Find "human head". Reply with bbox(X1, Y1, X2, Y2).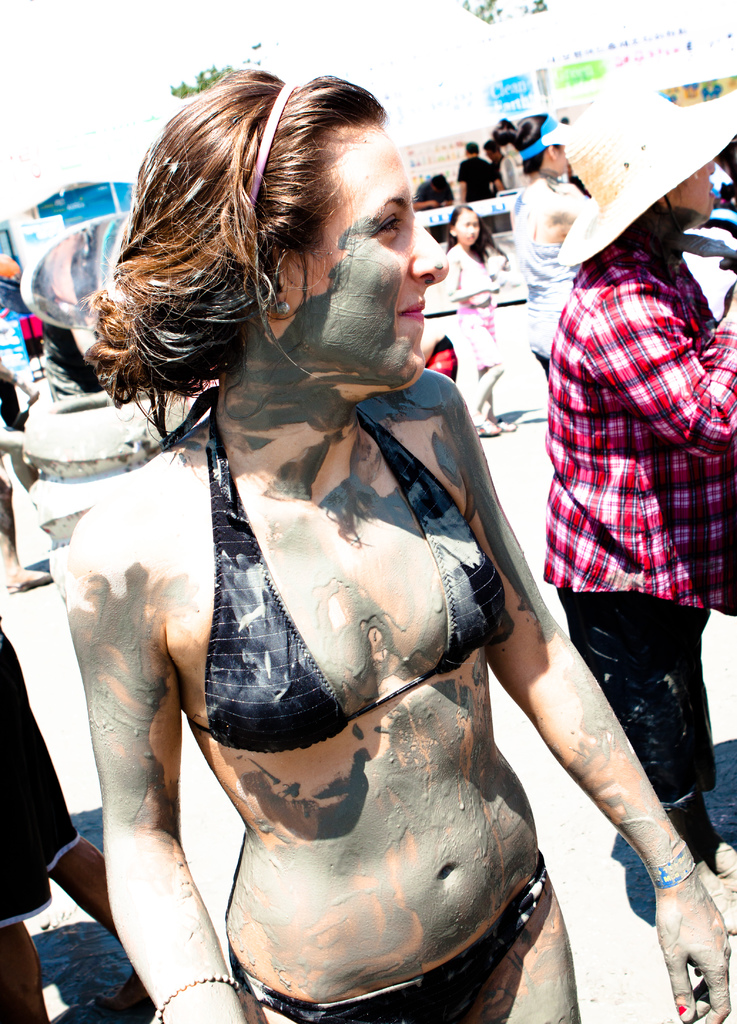
bbox(448, 202, 483, 247).
